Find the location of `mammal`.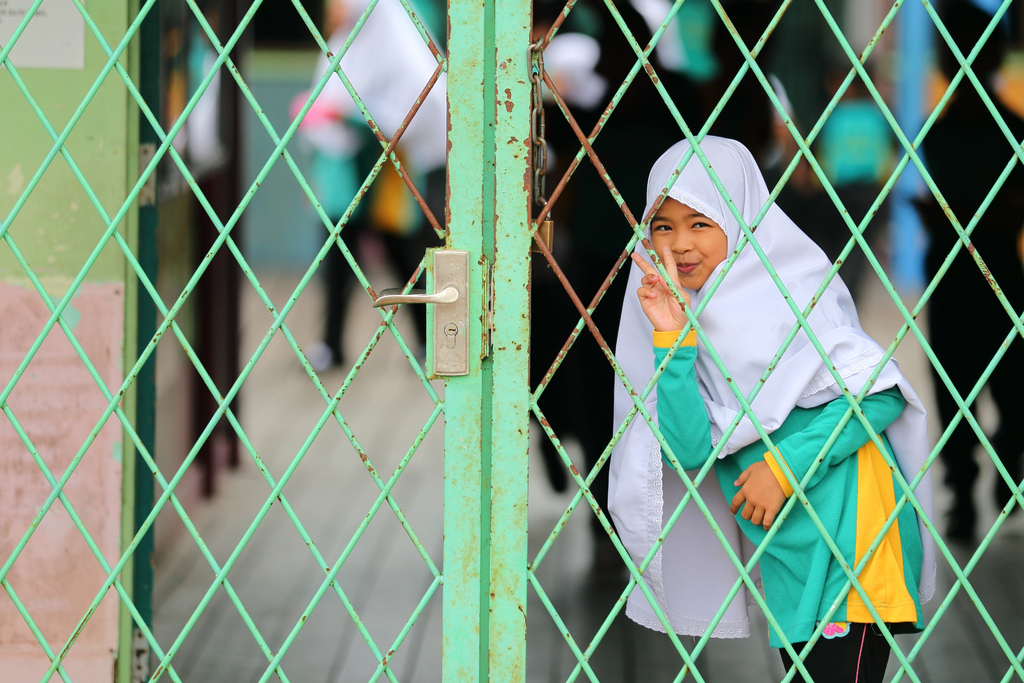
Location: <box>710,3,797,184</box>.
